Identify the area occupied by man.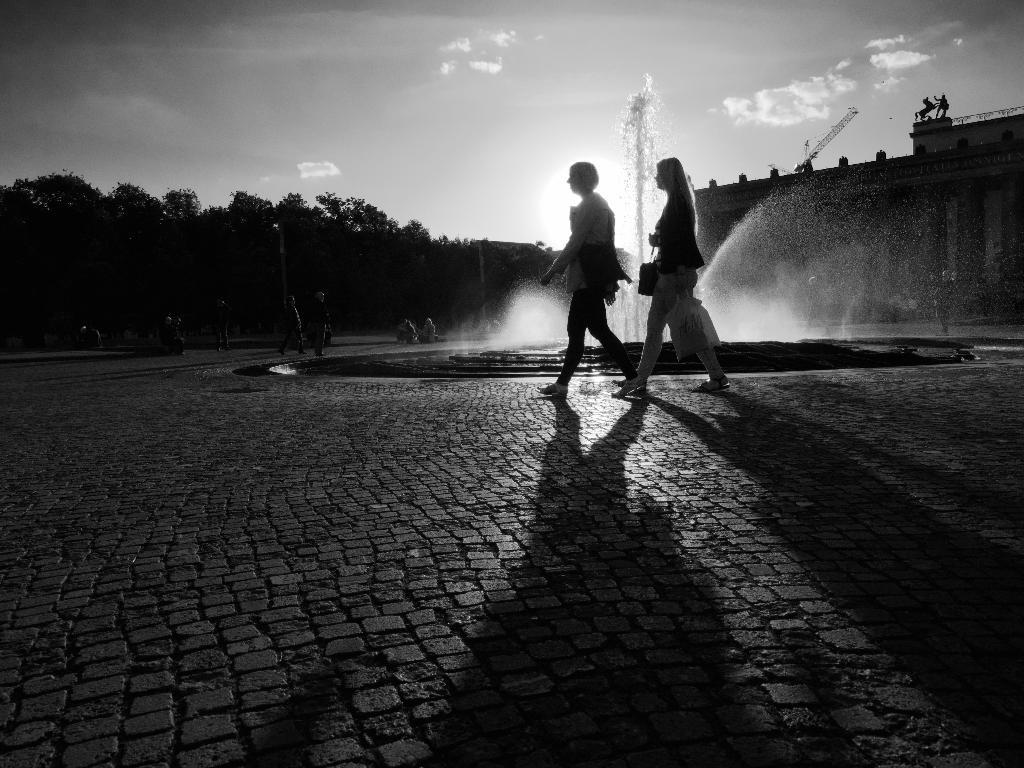
Area: bbox=[396, 317, 415, 342].
